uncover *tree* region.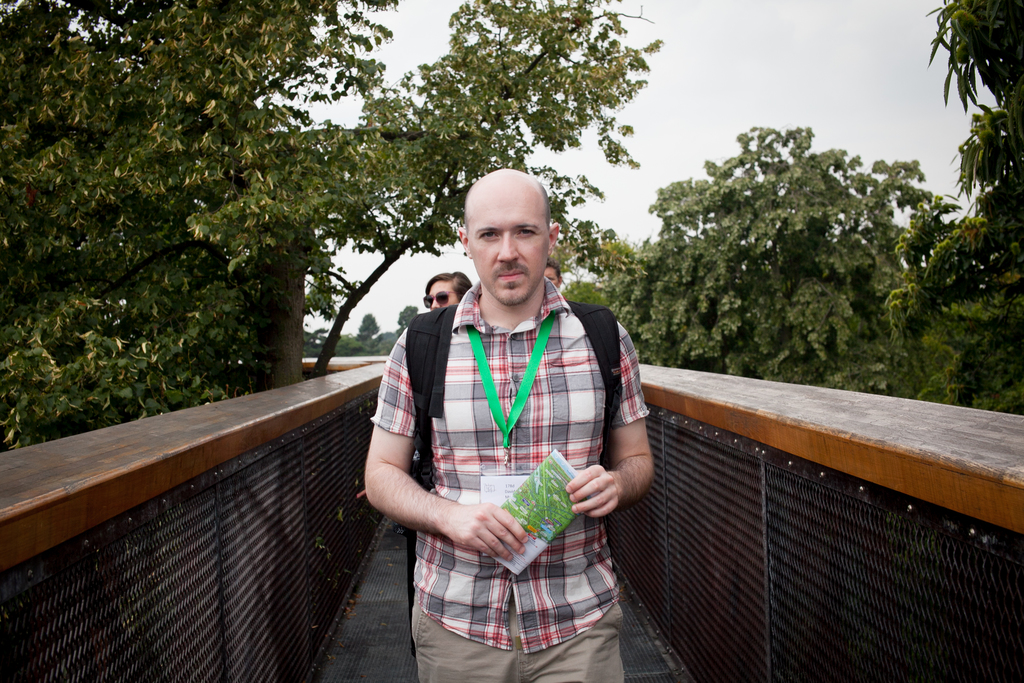
Uncovered: BBox(0, 6, 666, 454).
